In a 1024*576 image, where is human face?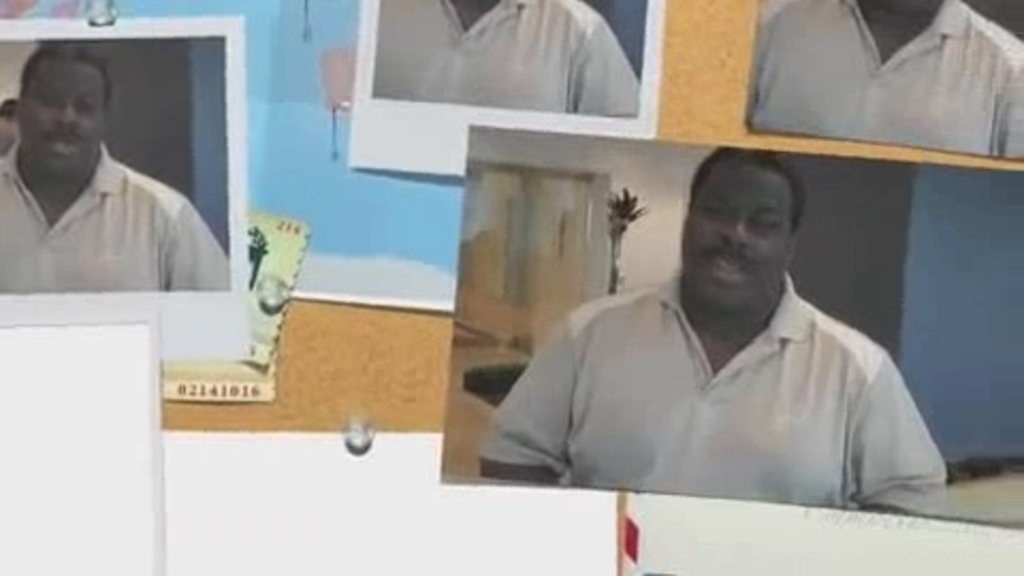
<box>687,171,787,314</box>.
